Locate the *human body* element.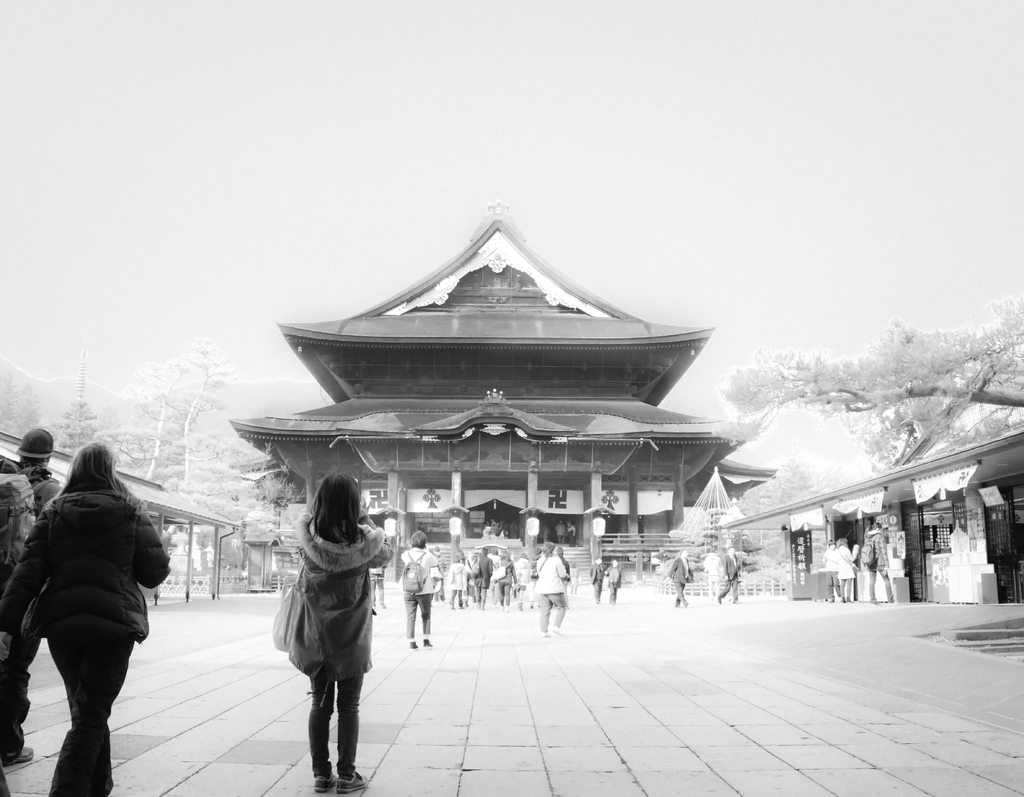
Element bbox: [515,555,531,608].
